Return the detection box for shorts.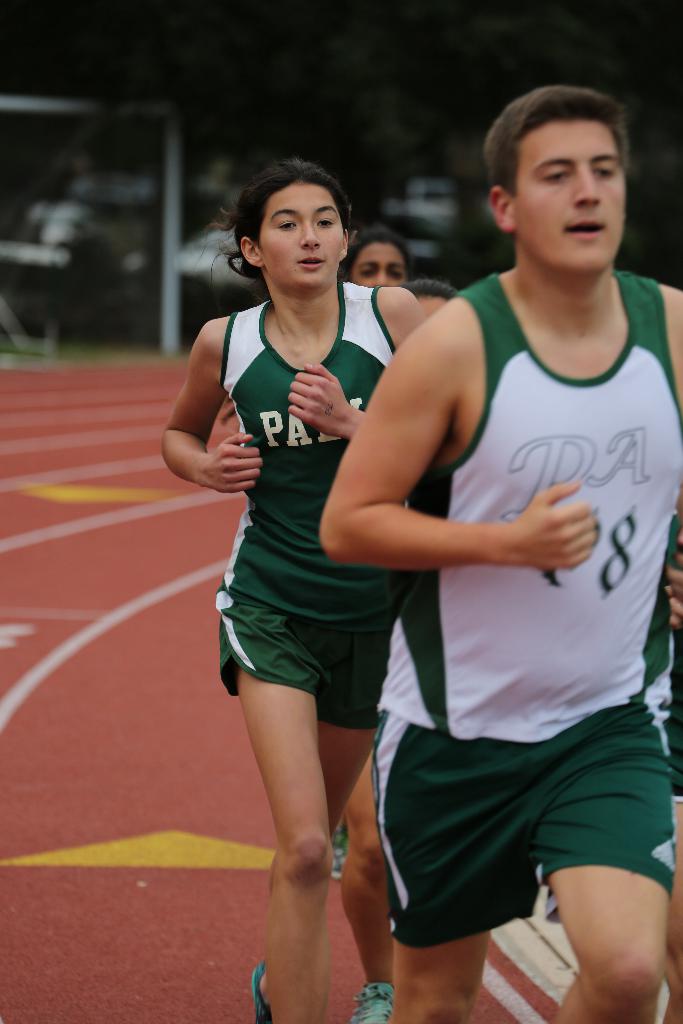
<bbox>210, 612, 396, 738</bbox>.
